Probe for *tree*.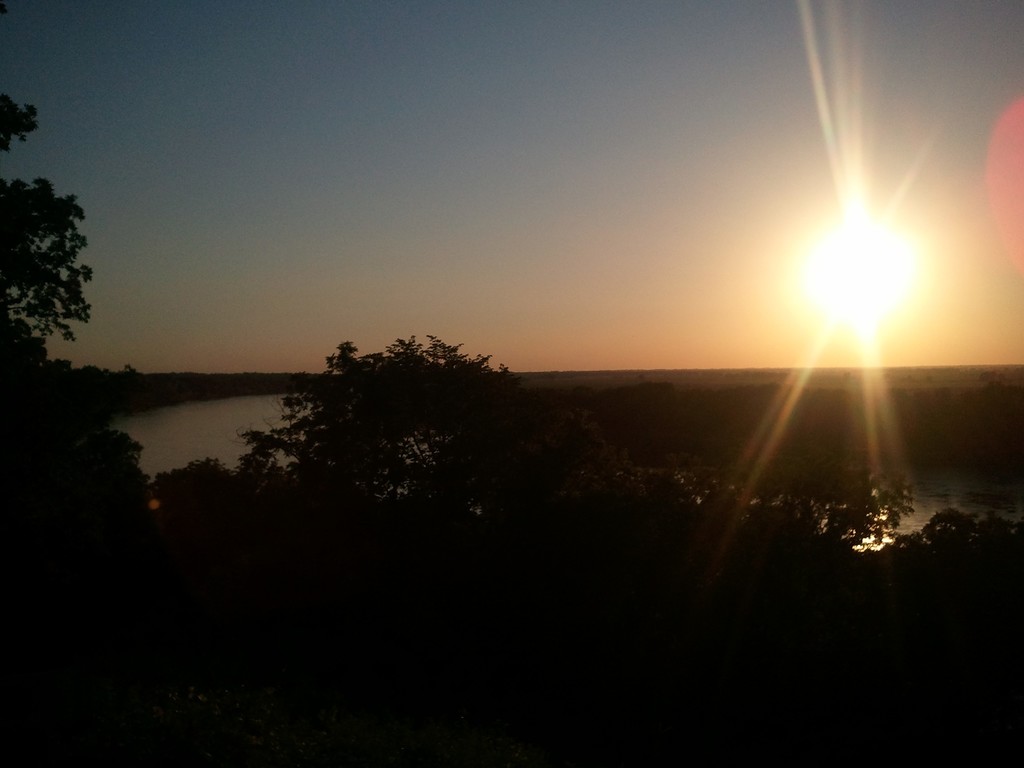
Probe result: 0 98 148 638.
